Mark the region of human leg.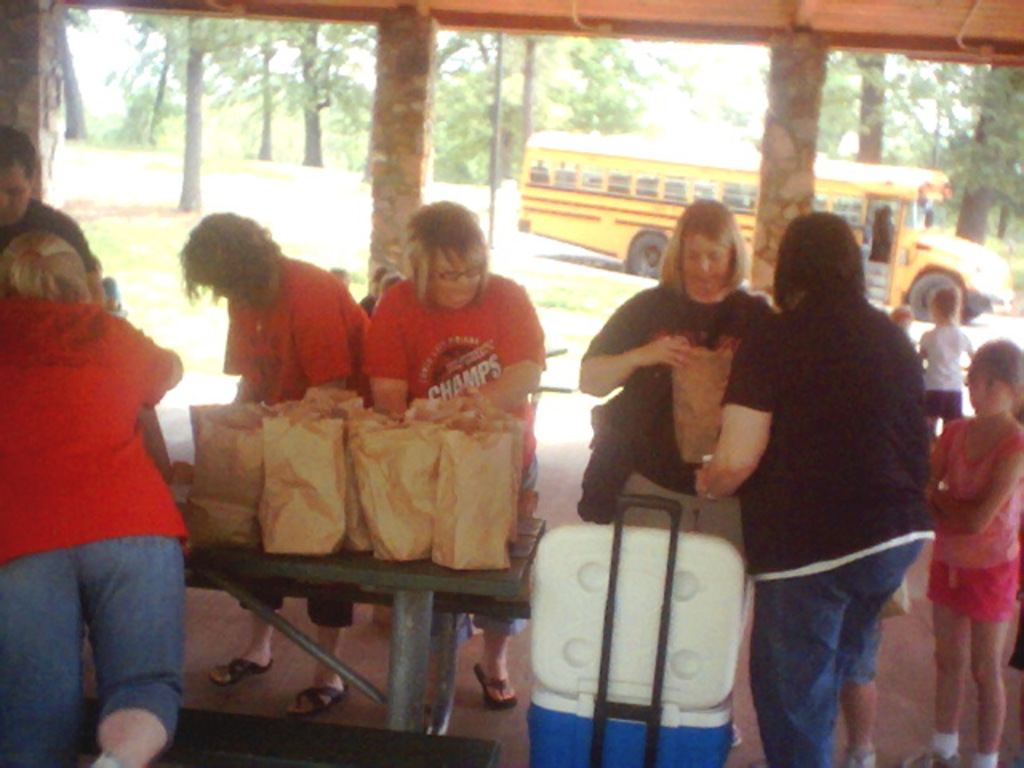
Region: left=918, top=382, right=942, bottom=446.
